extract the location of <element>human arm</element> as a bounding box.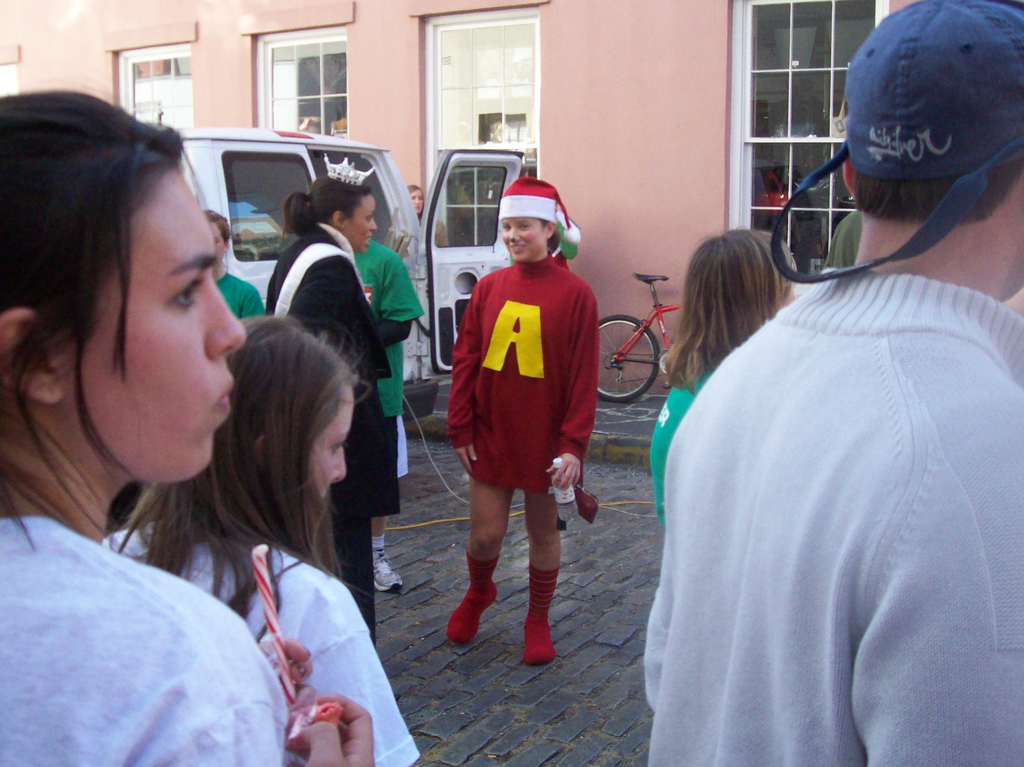
(546,296,600,503).
